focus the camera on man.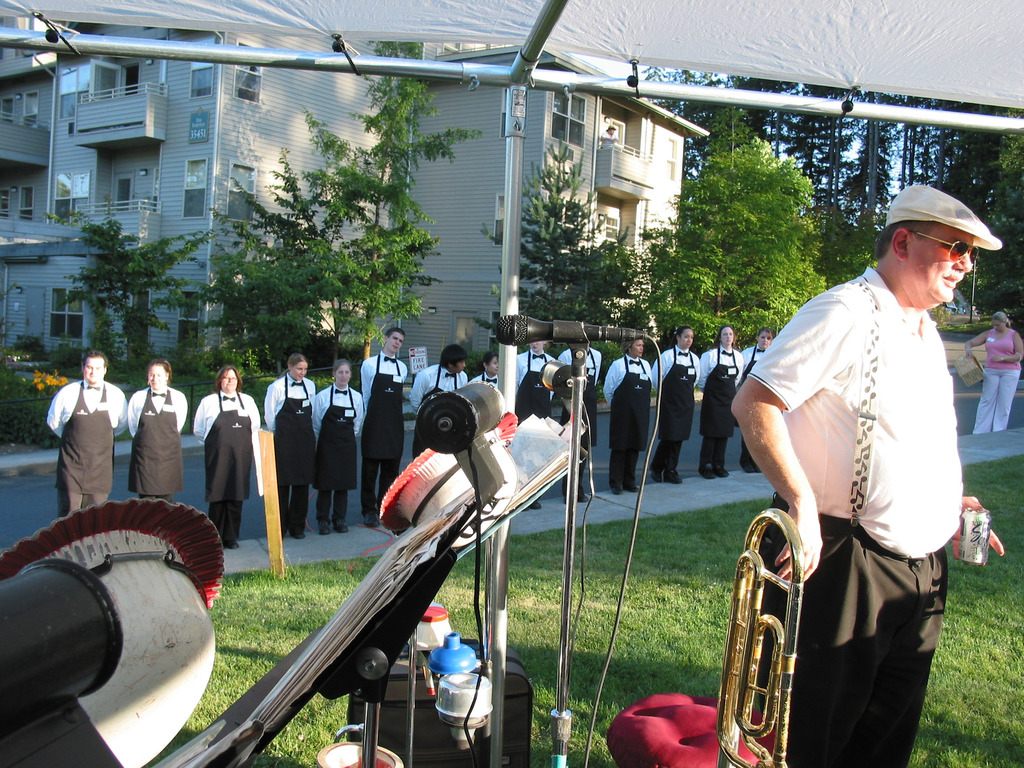
Focus region: <box>409,347,475,415</box>.
